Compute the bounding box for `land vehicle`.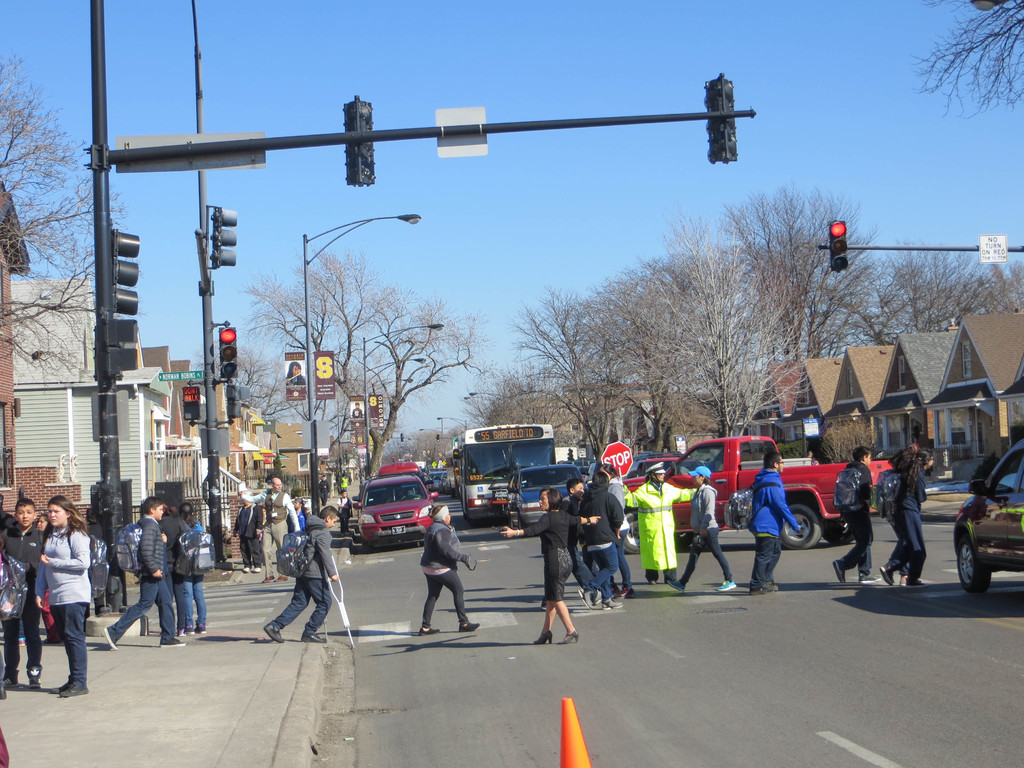
detection(337, 474, 451, 555).
